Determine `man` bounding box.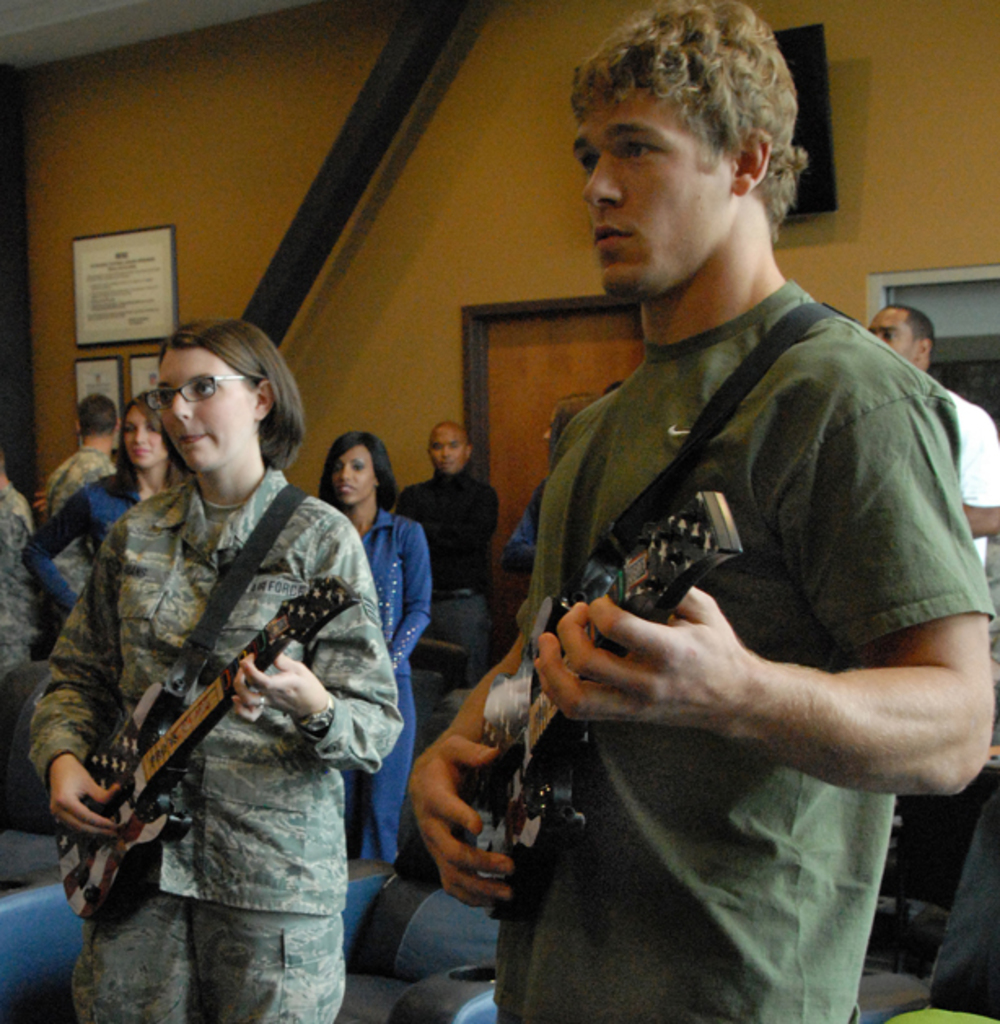
Determined: {"x1": 394, "y1": 417, "x2": 502, "y2": 698}.
